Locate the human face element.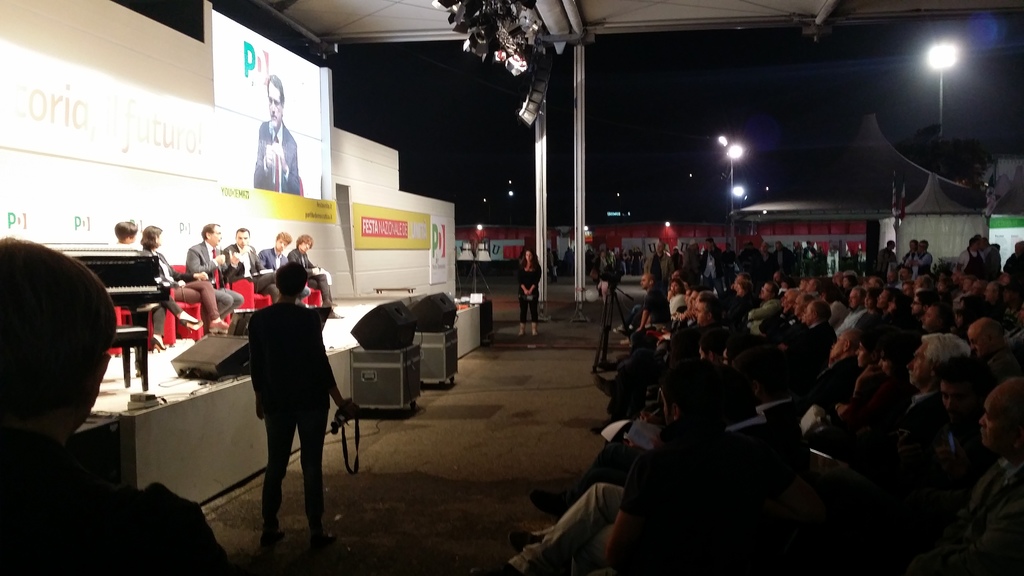
Element bbox: 793/299/802/314.
